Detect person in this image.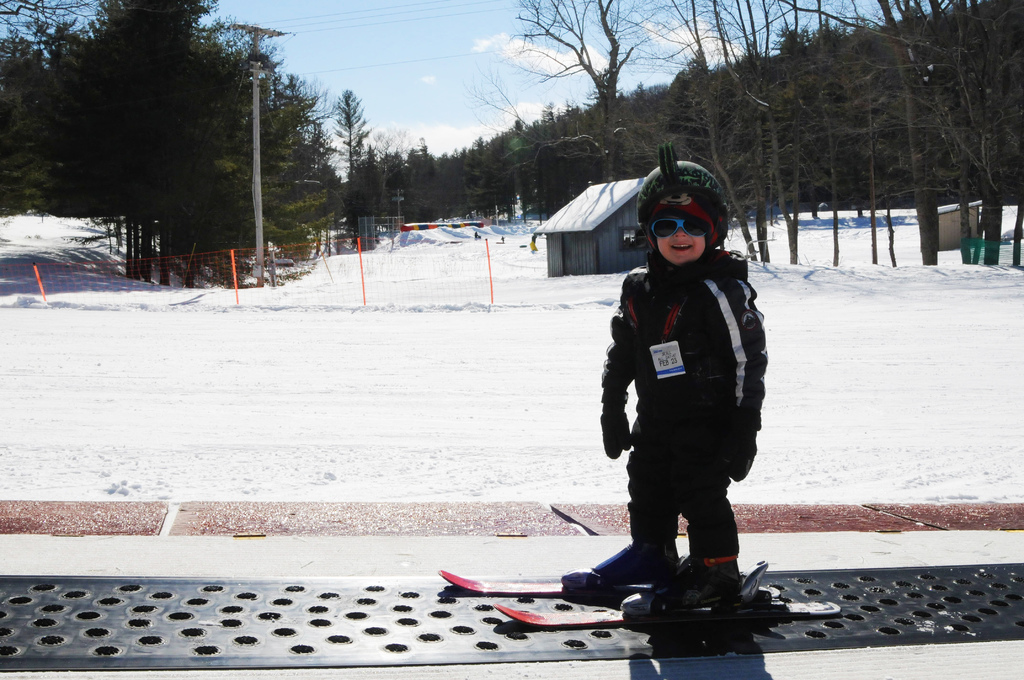
Detection: box=[598, 129, 787, 636].
